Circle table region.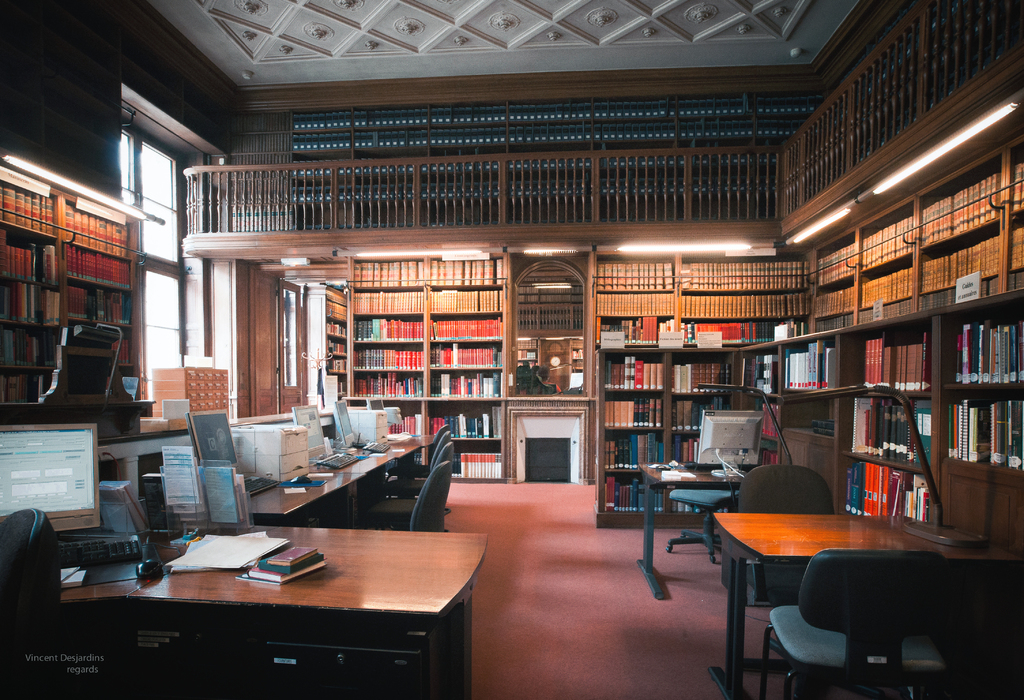
Region: (left=636, top=465, right=742, bottom=595).
